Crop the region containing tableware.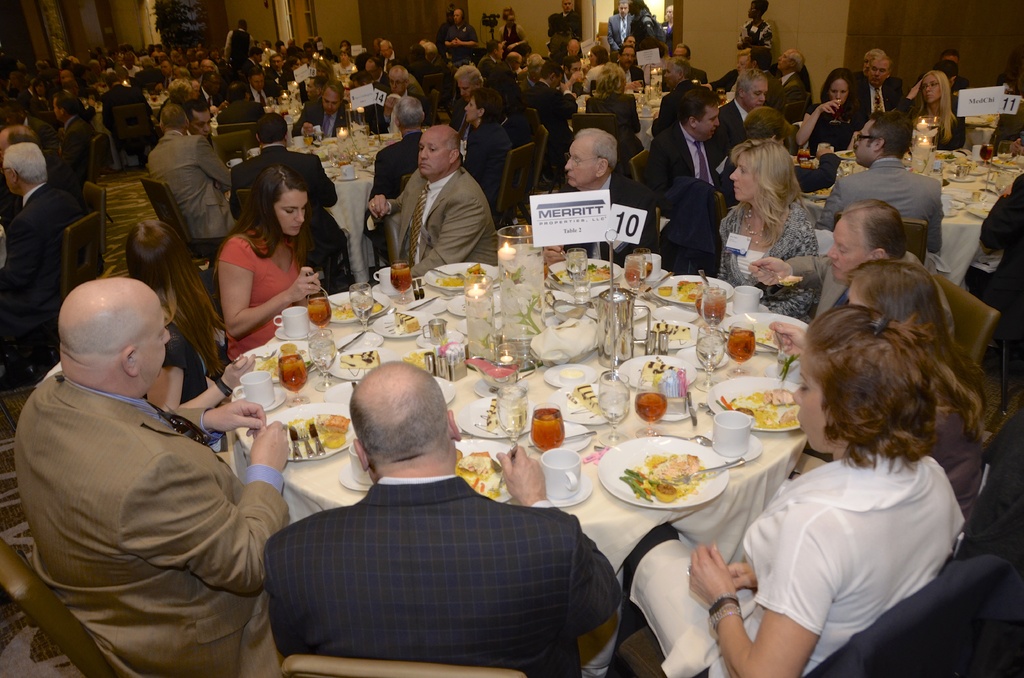
Crop region: (x1=339, y1=464, x2=370, y2=492).
